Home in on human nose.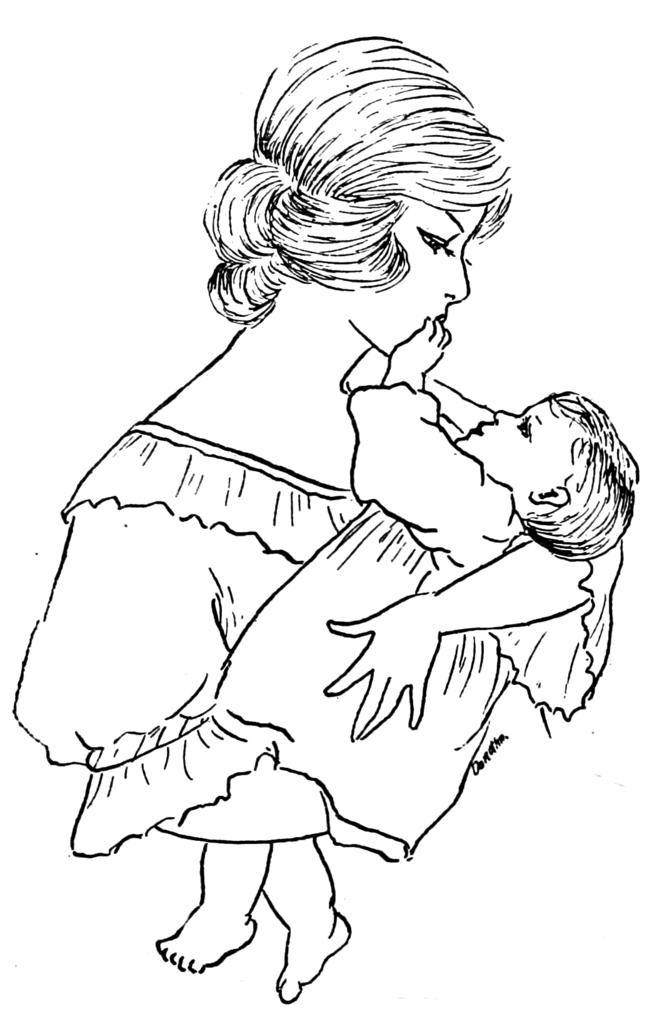
Homed in at locate(447, 249, 471, 301).
